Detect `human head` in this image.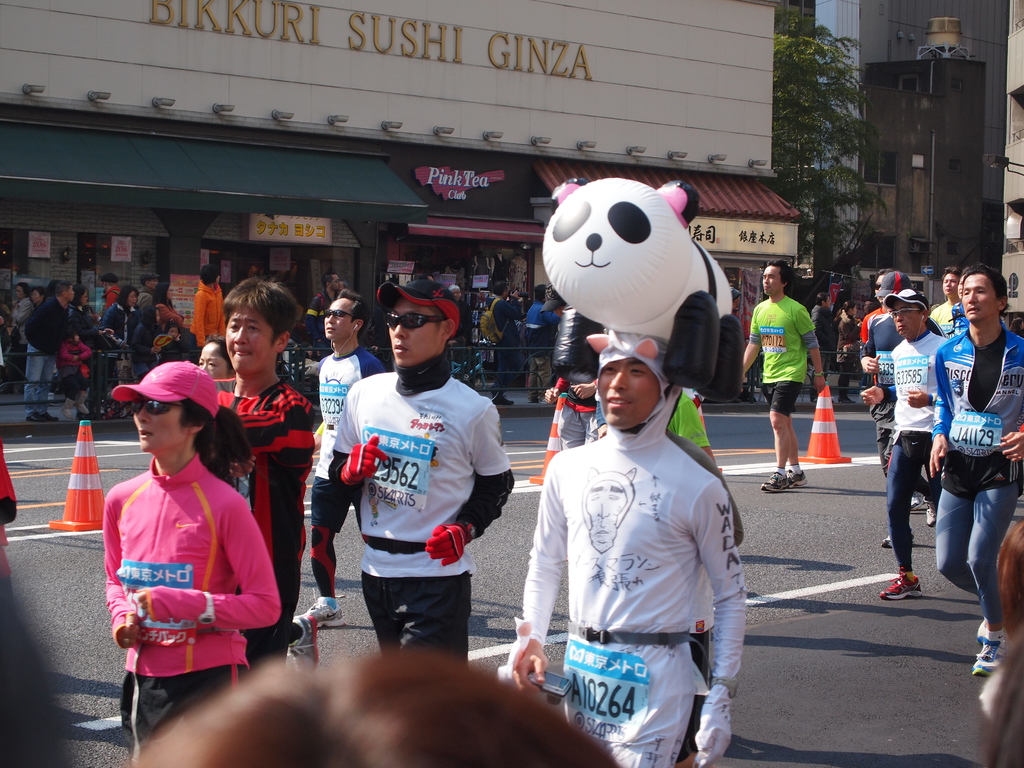
Detection: crop(961, 263, 1010, 328).
